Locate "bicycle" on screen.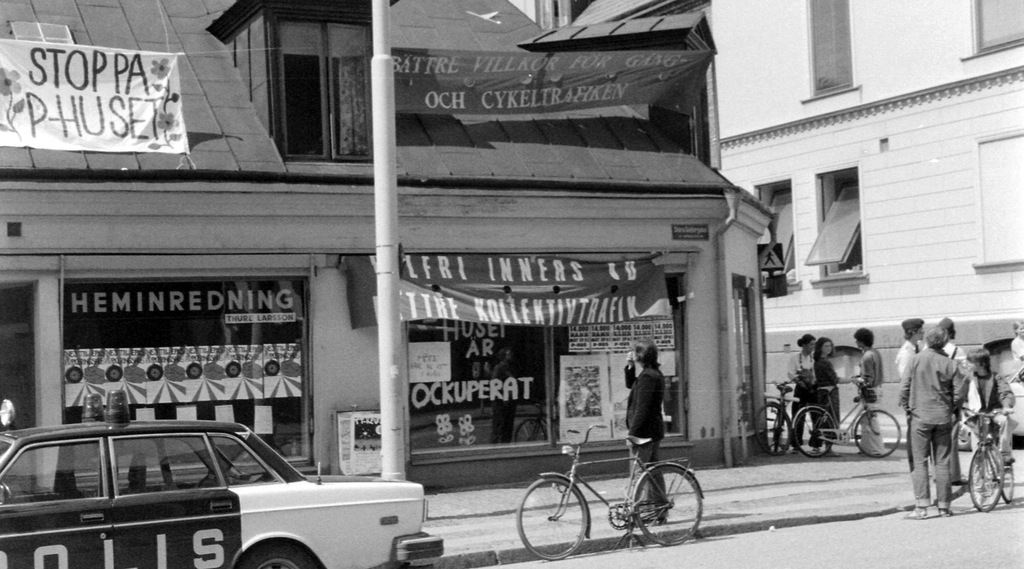
On screen at crop(790, 375, 902, 459).
